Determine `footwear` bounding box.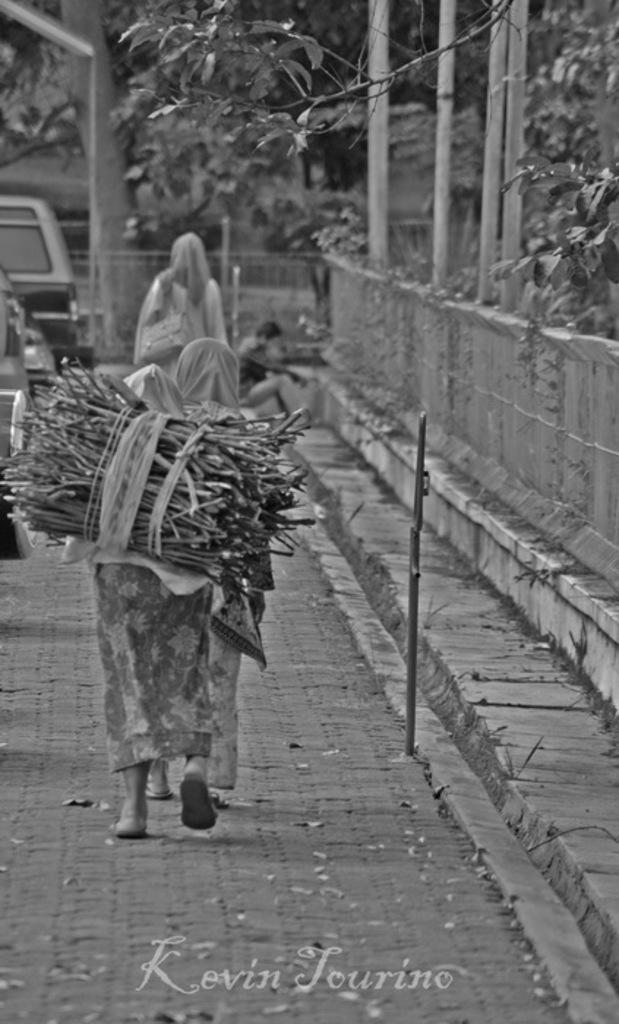
Determined: <box>110,822,145,838</box>.
